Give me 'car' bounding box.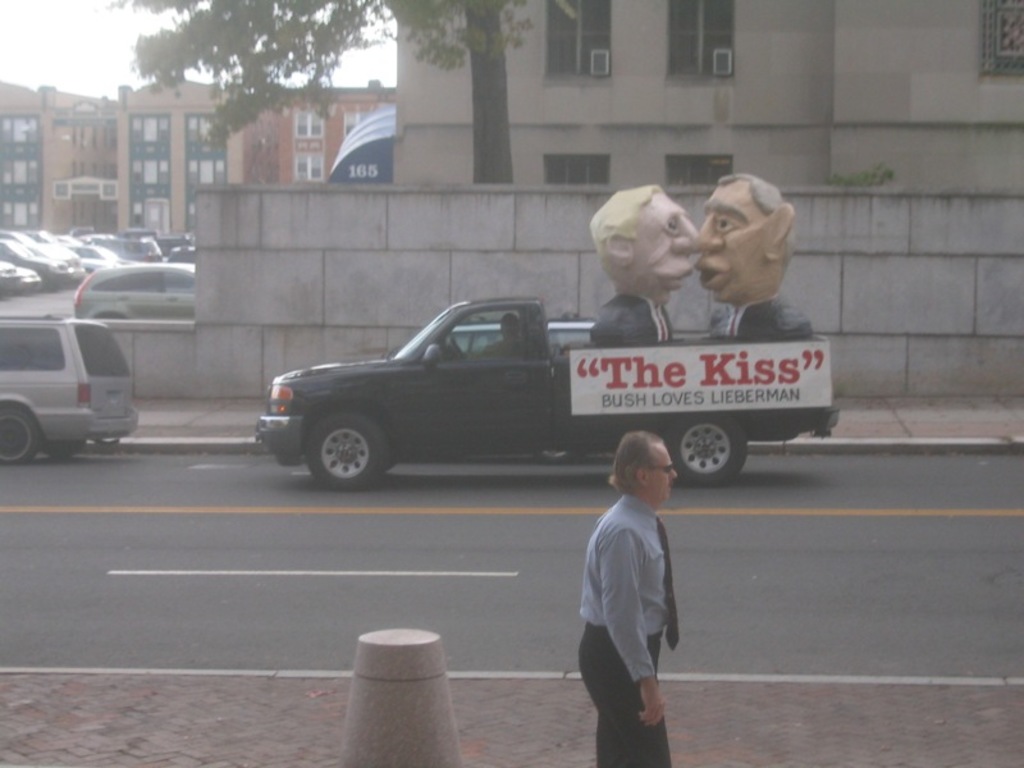
73:259:193:323.
